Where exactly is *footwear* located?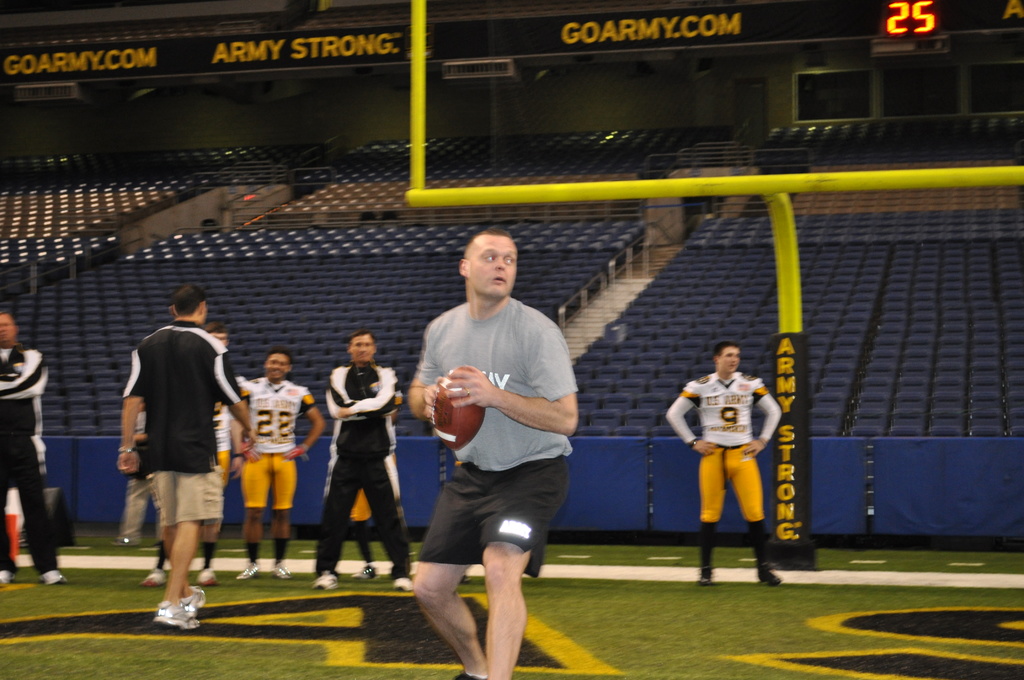
Its bounding box is <box>154,598,201,636</box>.
